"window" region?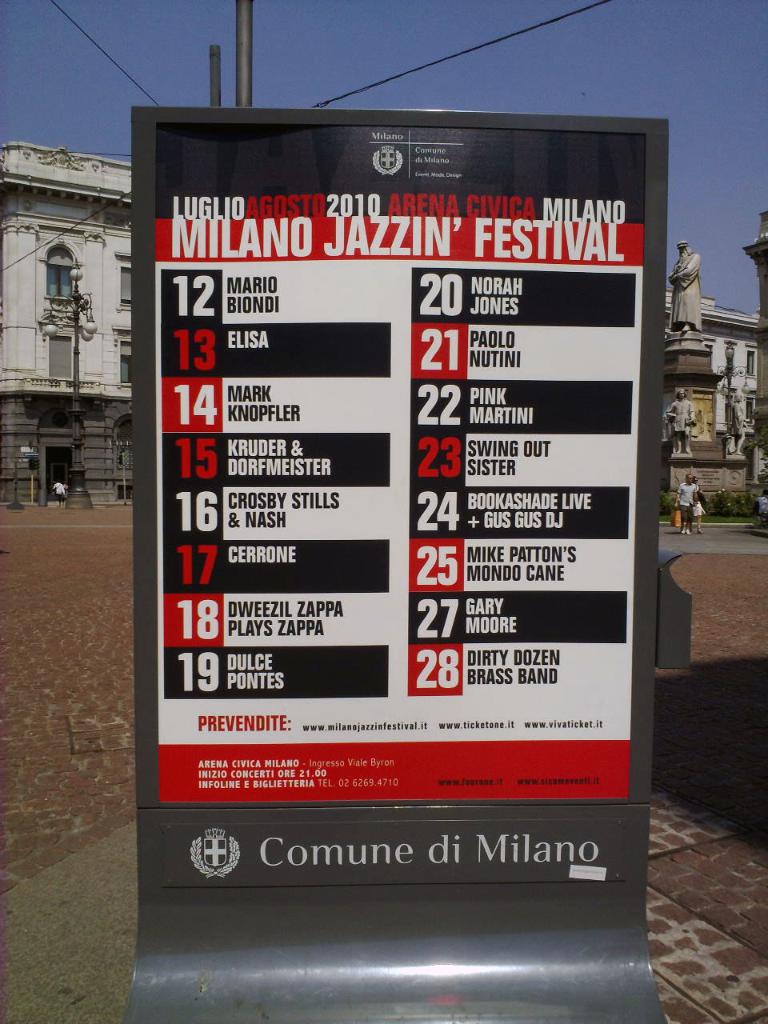
bbox(40, 318, 77, 378)
